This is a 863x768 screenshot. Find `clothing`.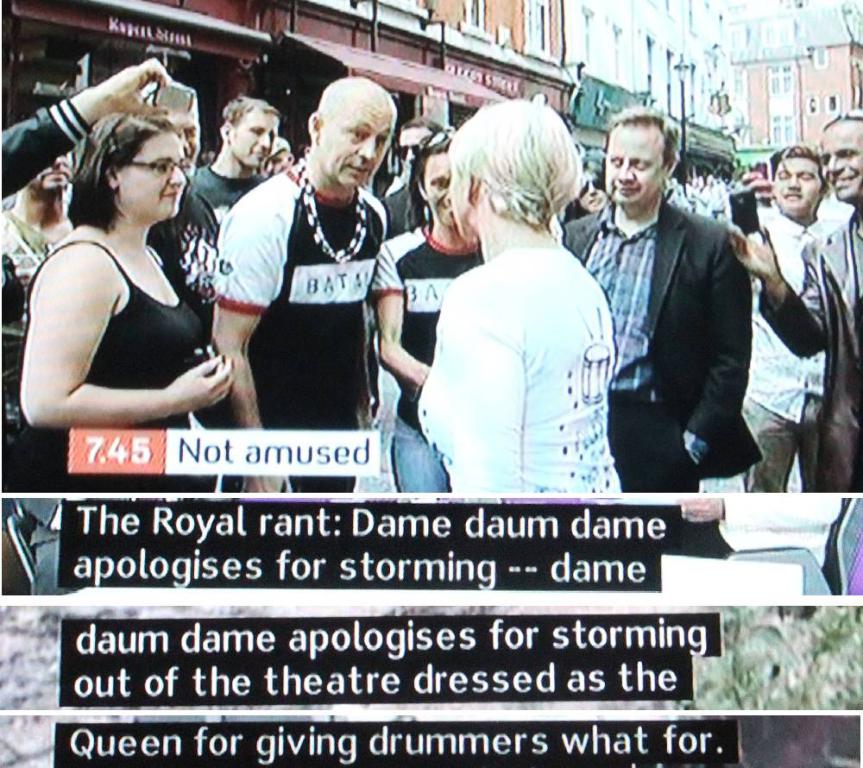
Bounding box: region(209, 158, 384, 499).
